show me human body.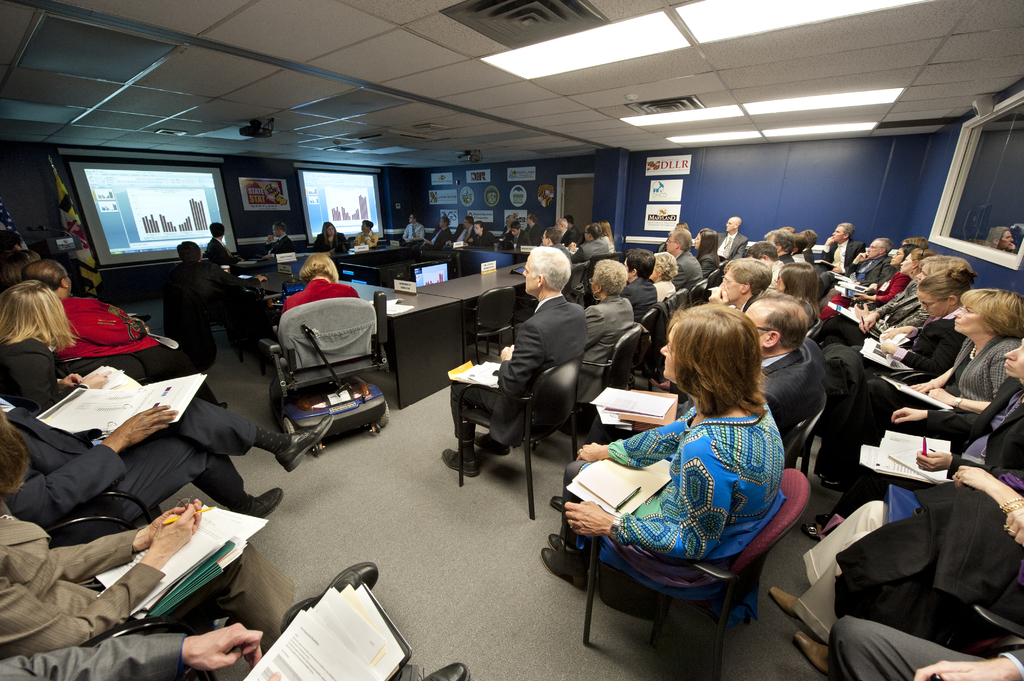
human body is here: [538, 298, 785, 622].
